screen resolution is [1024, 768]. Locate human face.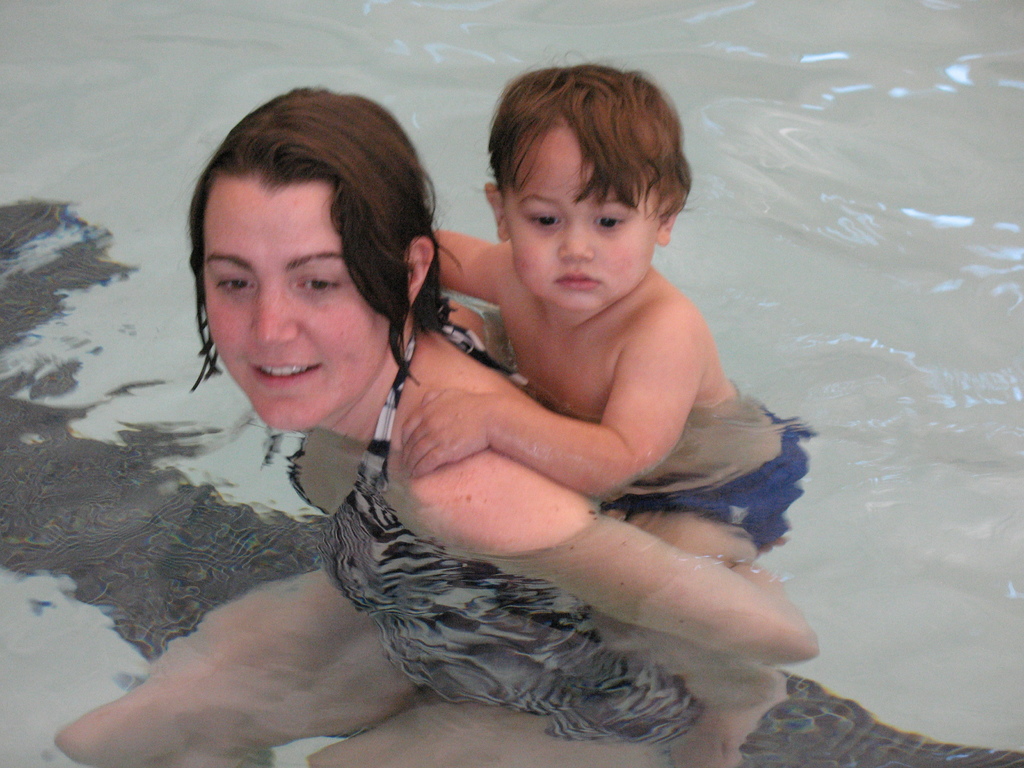
[left=202, top=176, right=394, bottom=433].
